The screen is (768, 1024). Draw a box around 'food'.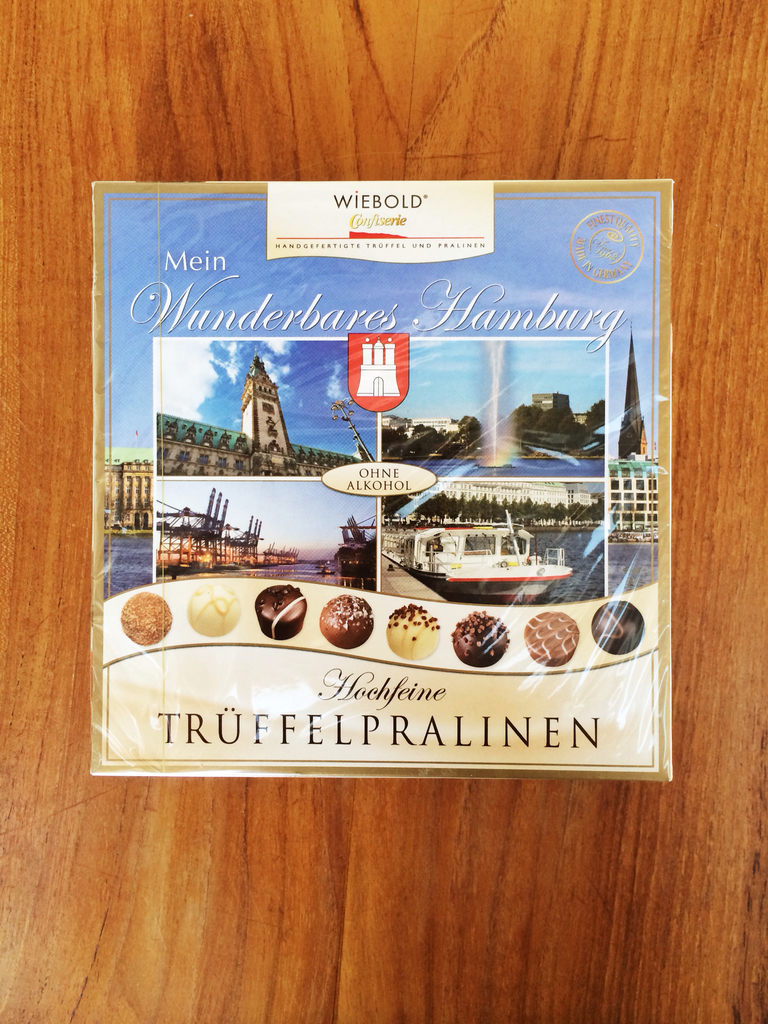
(524, 611, 577, 666).
